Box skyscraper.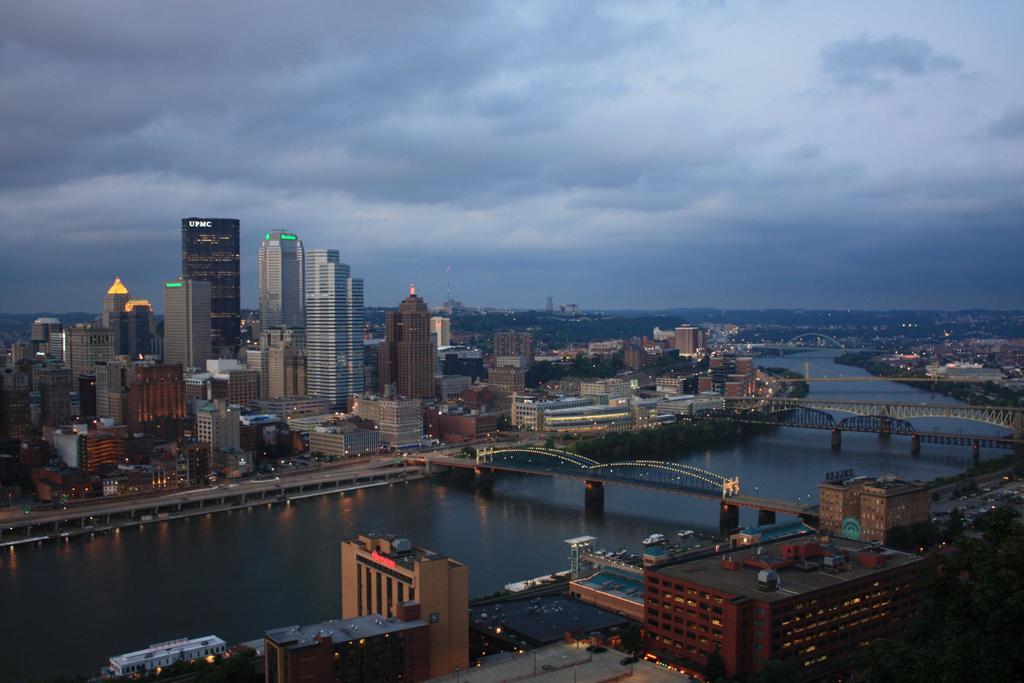
box(301, 246, 364, 406).
